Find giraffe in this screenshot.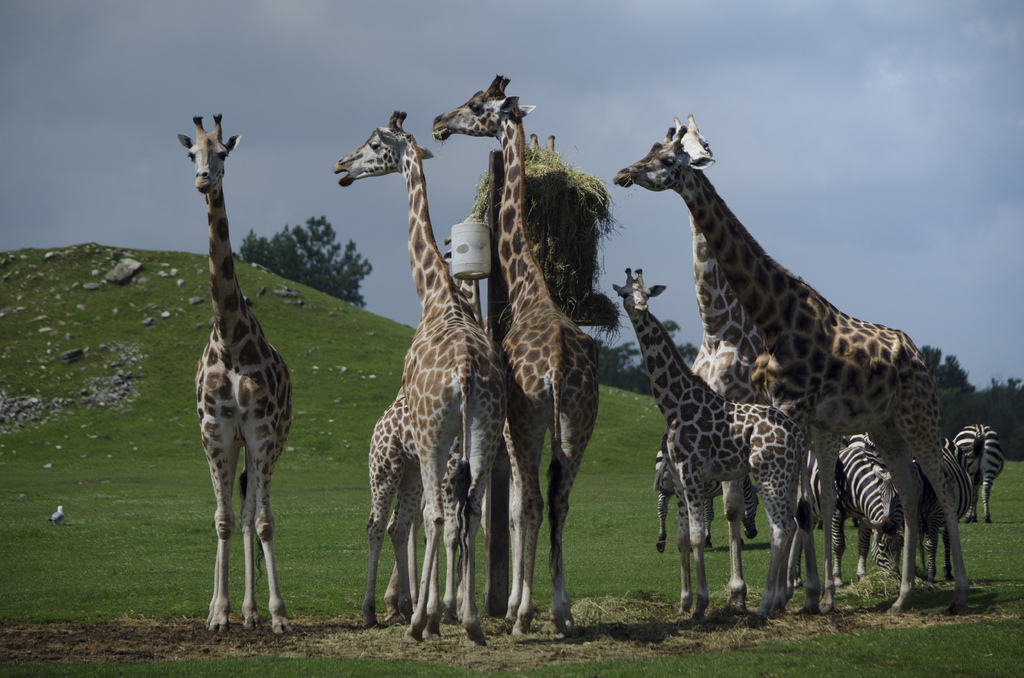
The bounding box for giraffe is [left=431, top=76, right=603, bottom=642].
